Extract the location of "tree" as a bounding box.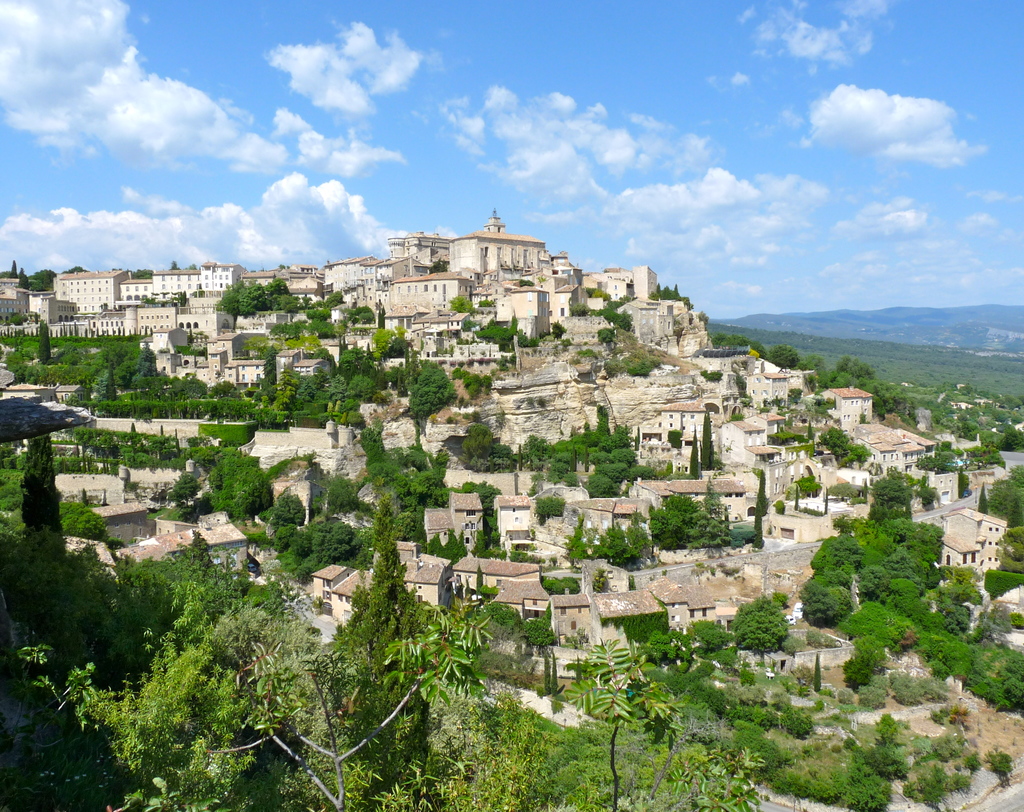
[707,327,908,425].
